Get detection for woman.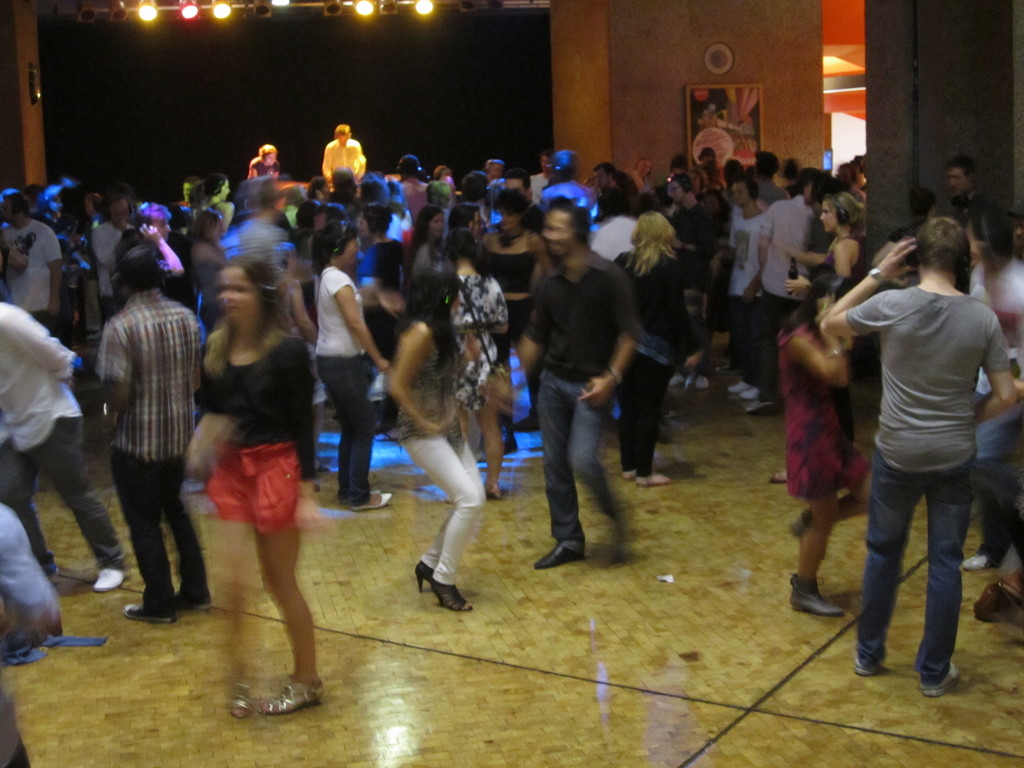
Detection: 482/195/556/433.
